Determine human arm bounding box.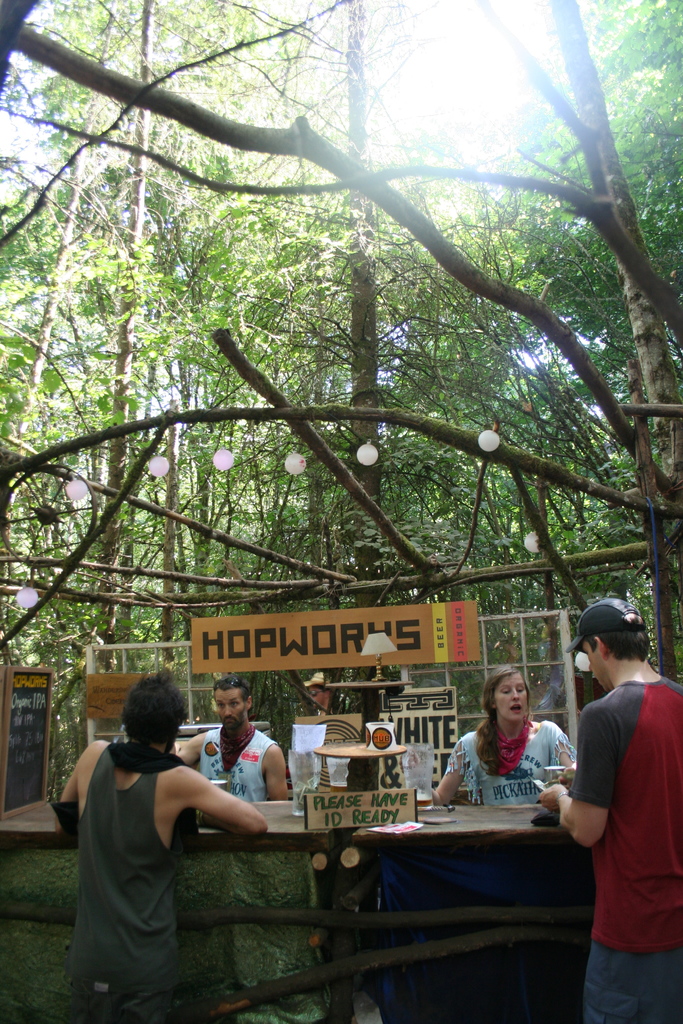
Determined: left=428, top=732, right=472, bottom=803.
